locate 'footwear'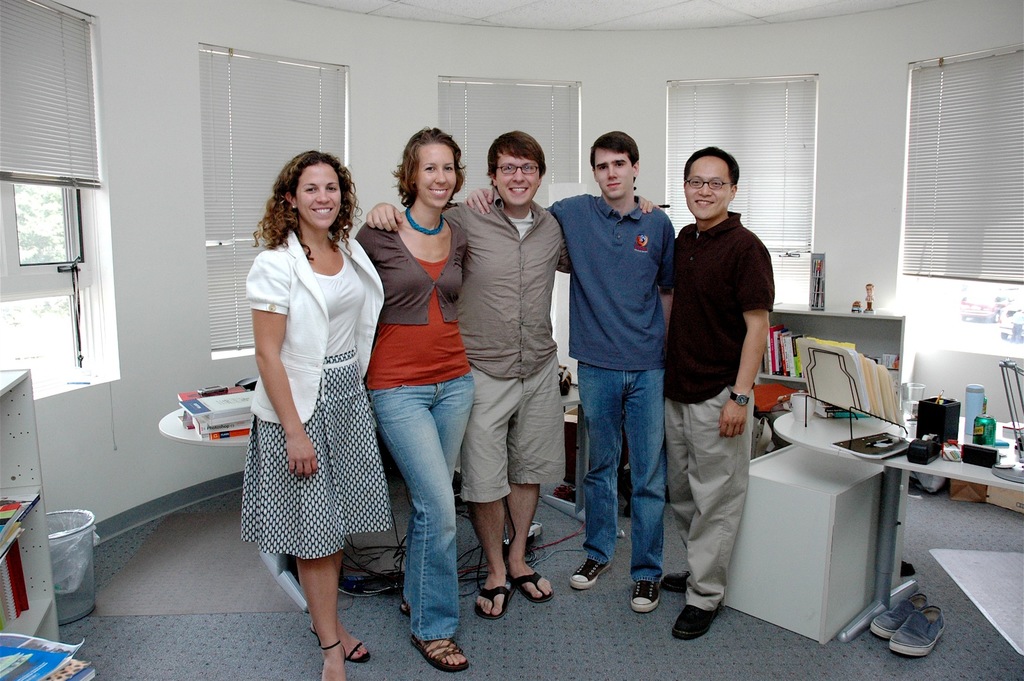
locate(870, 594, 927, 639)
